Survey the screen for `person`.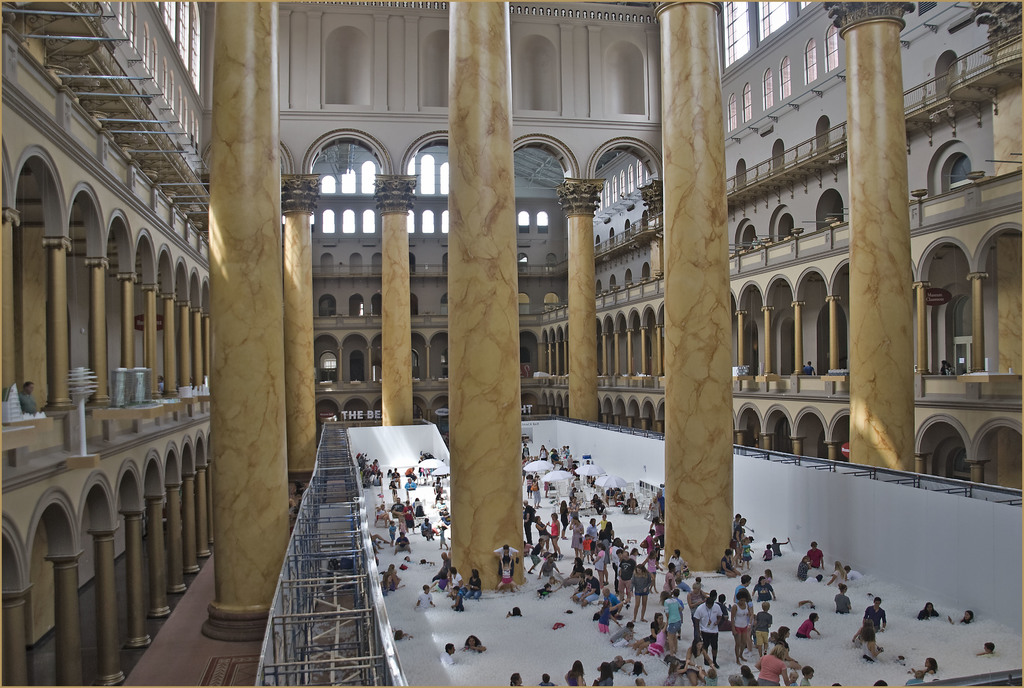
Survey found: <box>693,595,724,671</box>.
